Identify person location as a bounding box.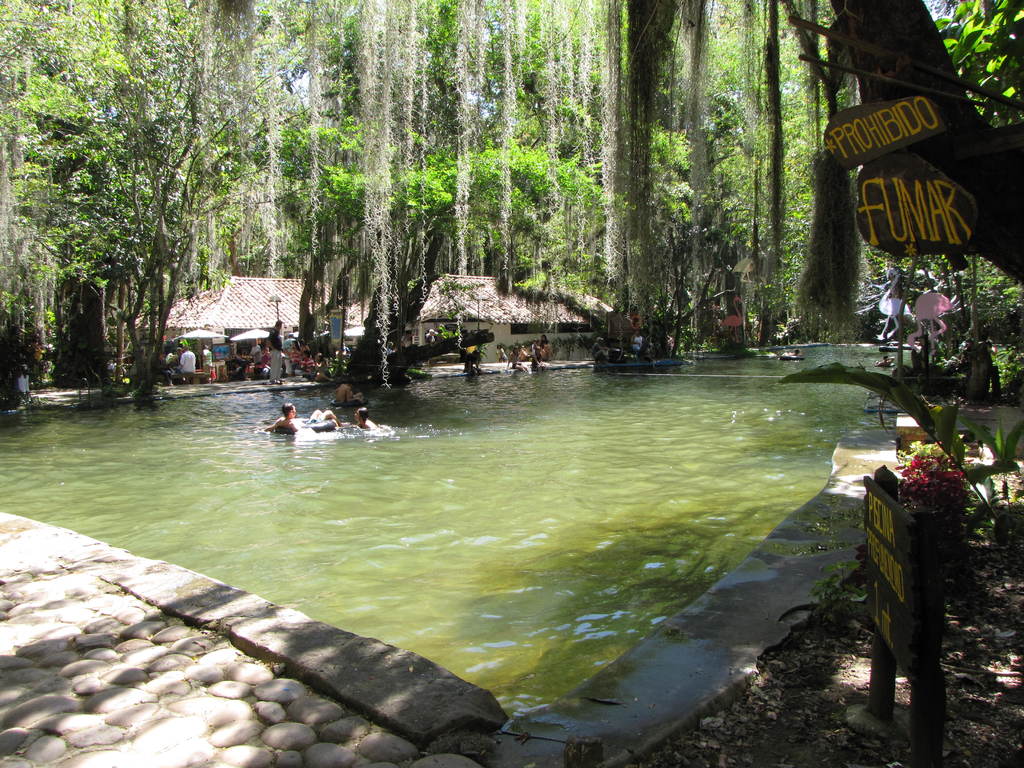
[x1=333, y1=378, x2=365, y2=401].
